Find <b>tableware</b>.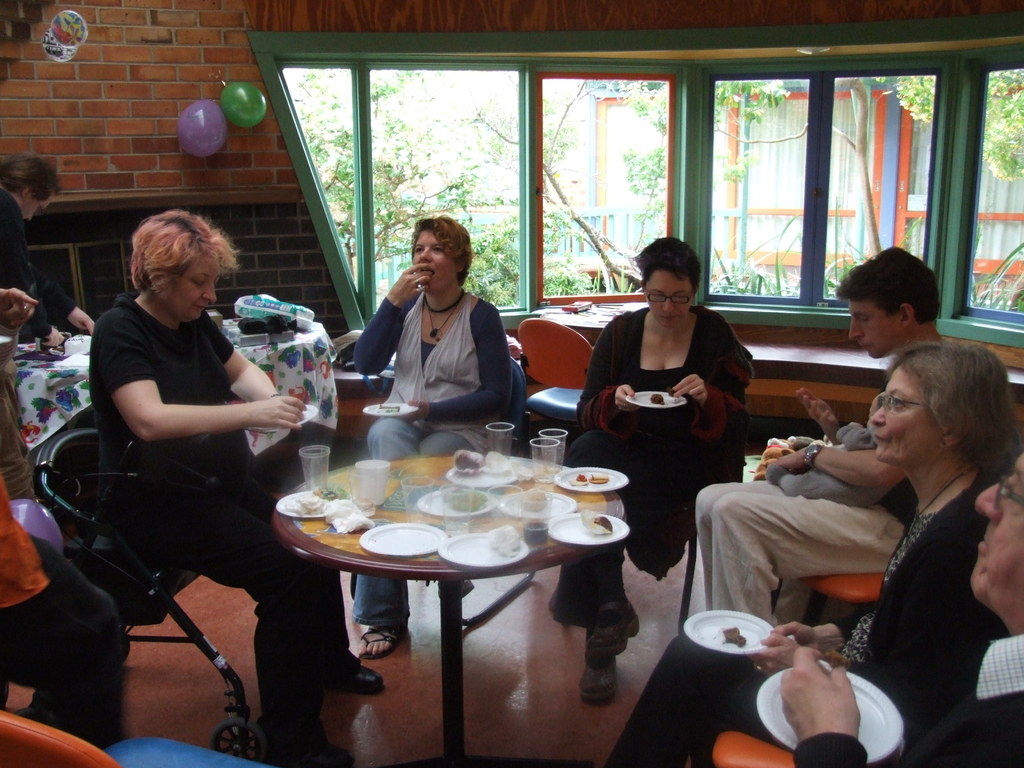
select_region(486, 422, 515, 475).
